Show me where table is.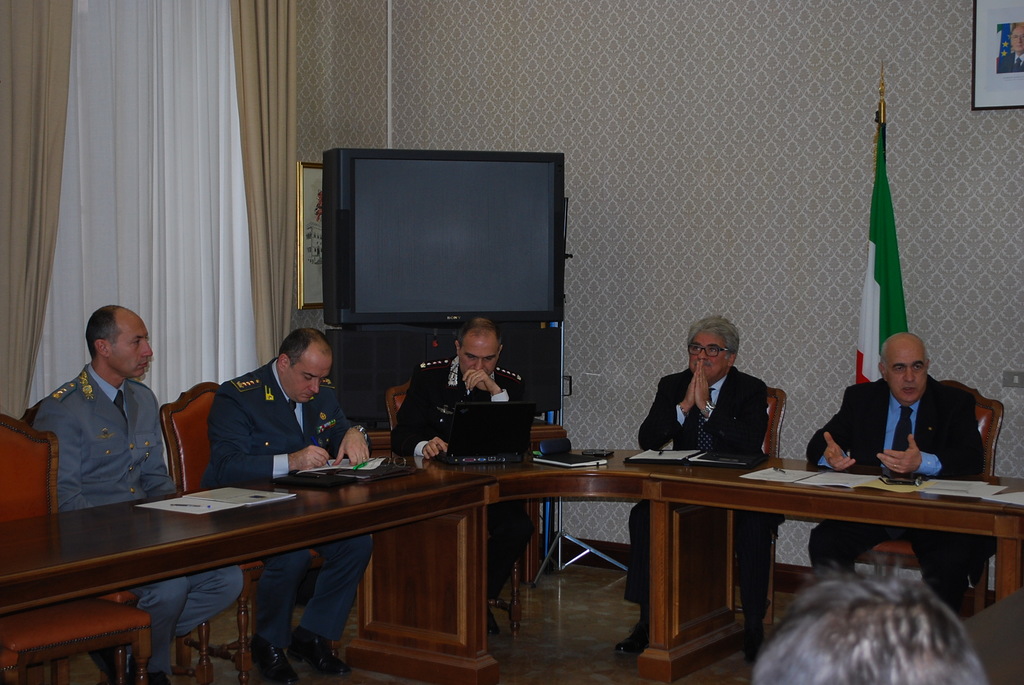
table is at detection(0, 443, 1023, 684).
